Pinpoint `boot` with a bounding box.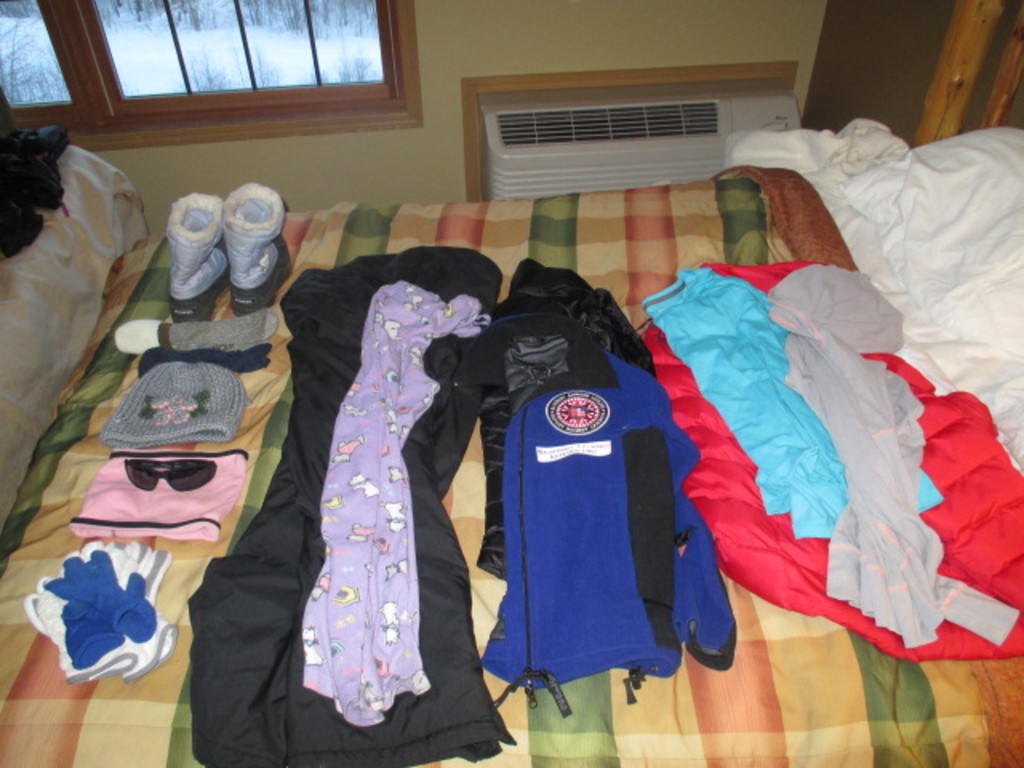
(162, 189, 226, 325).
